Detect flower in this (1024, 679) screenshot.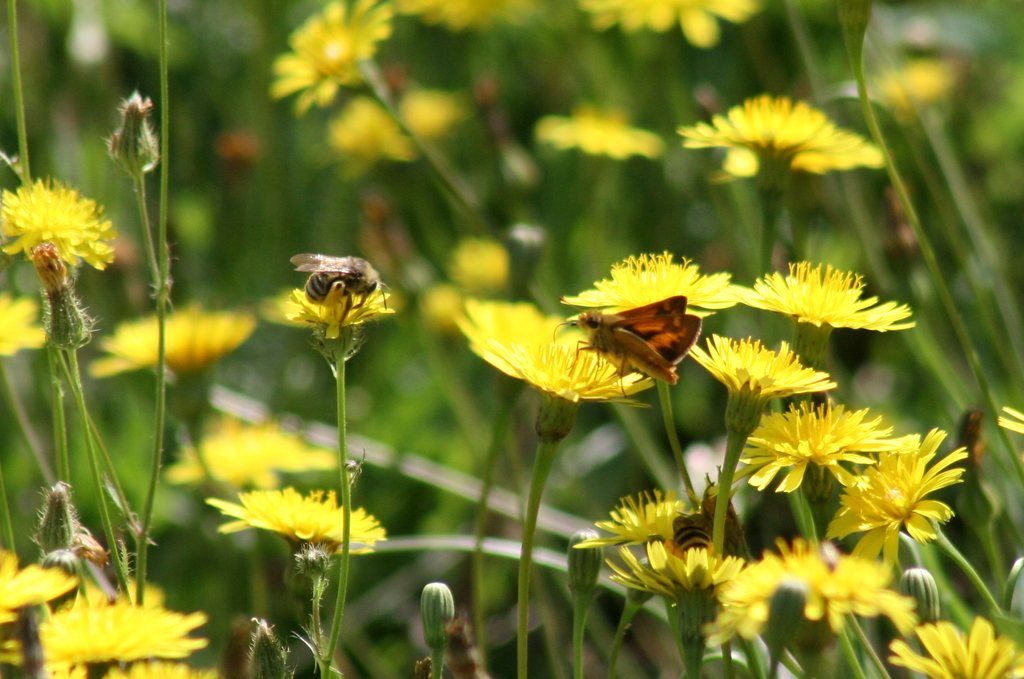
Detection: (0, 173, 123, 273).
